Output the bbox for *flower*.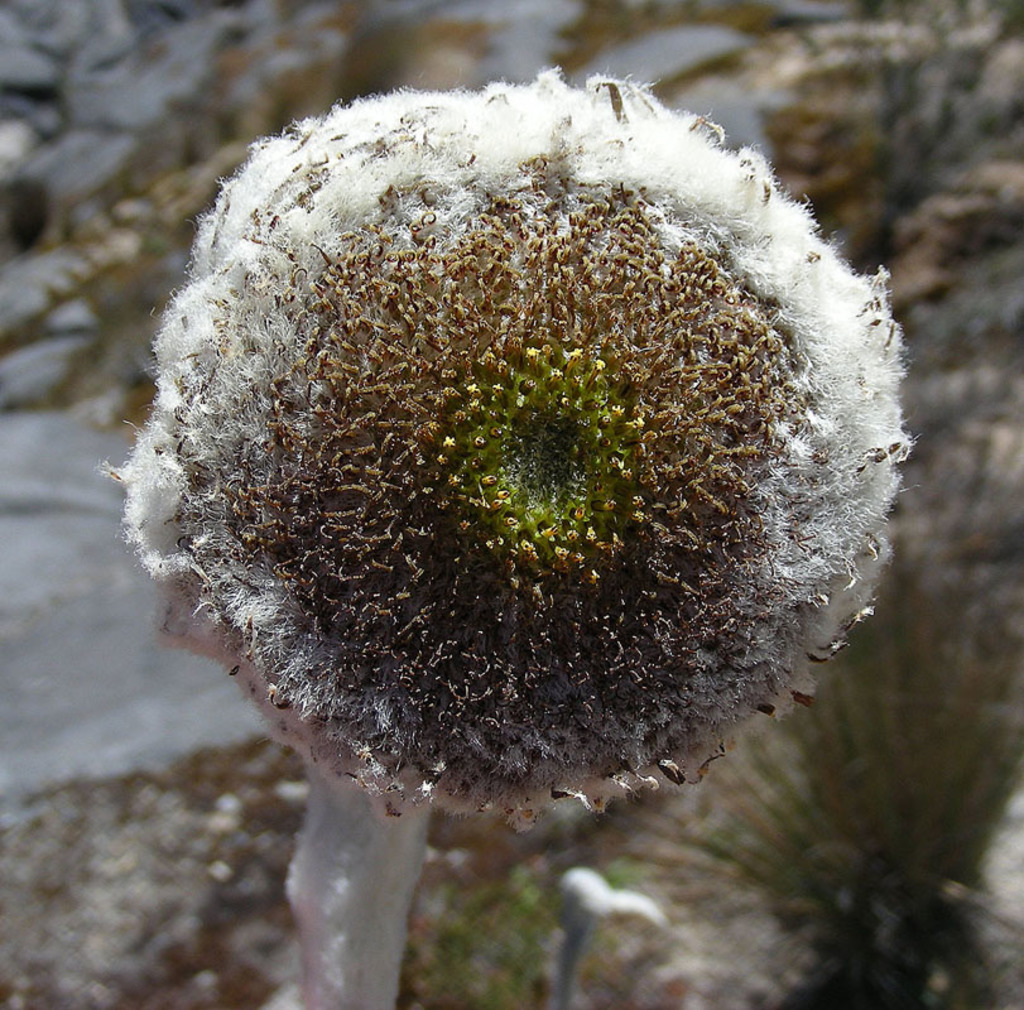
129,0,973,836.
